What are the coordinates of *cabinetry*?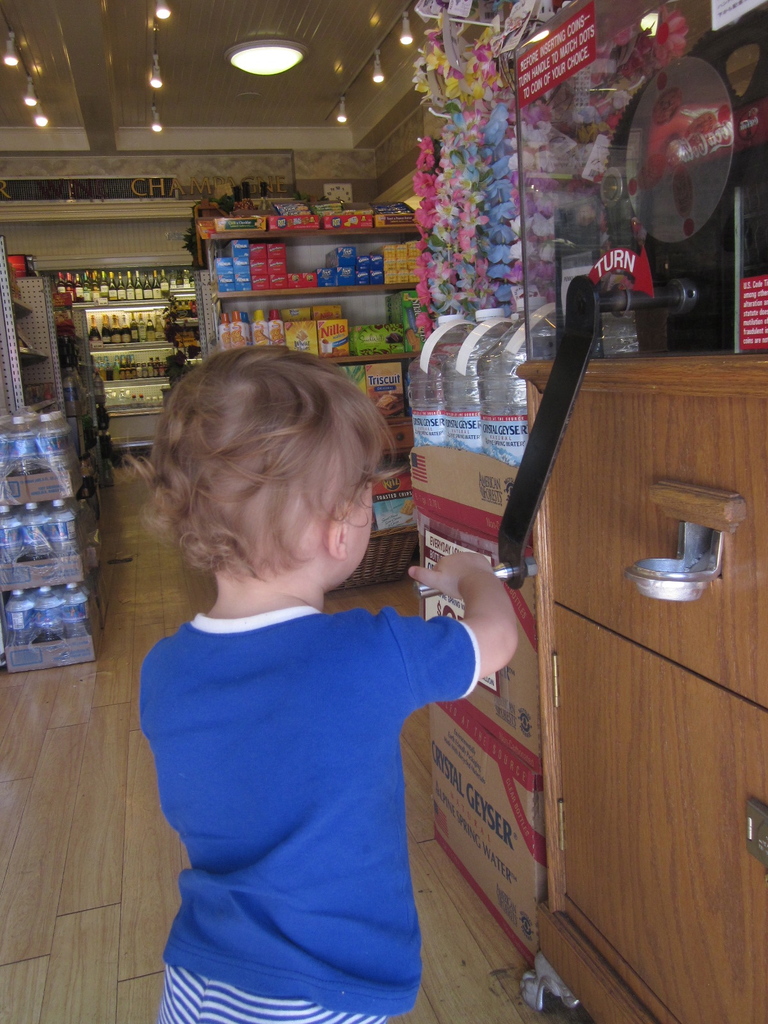
crop(0, 257, 113, 486).
